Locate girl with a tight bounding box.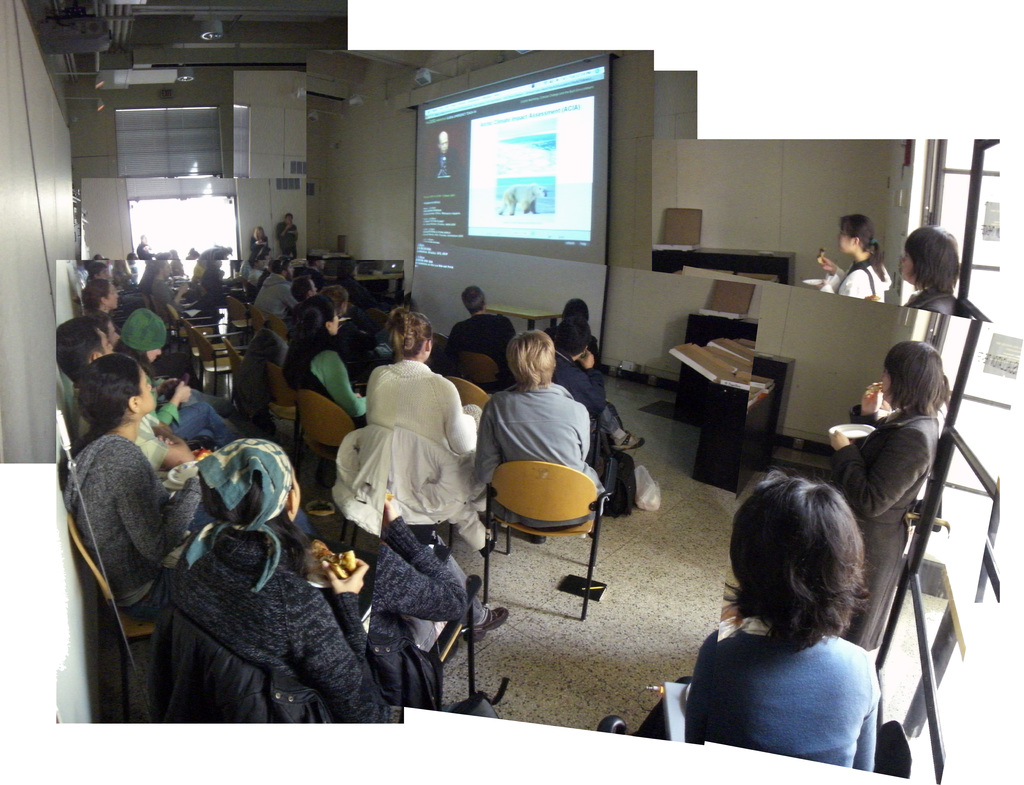
bbox=[63, 353, 213, 627].
